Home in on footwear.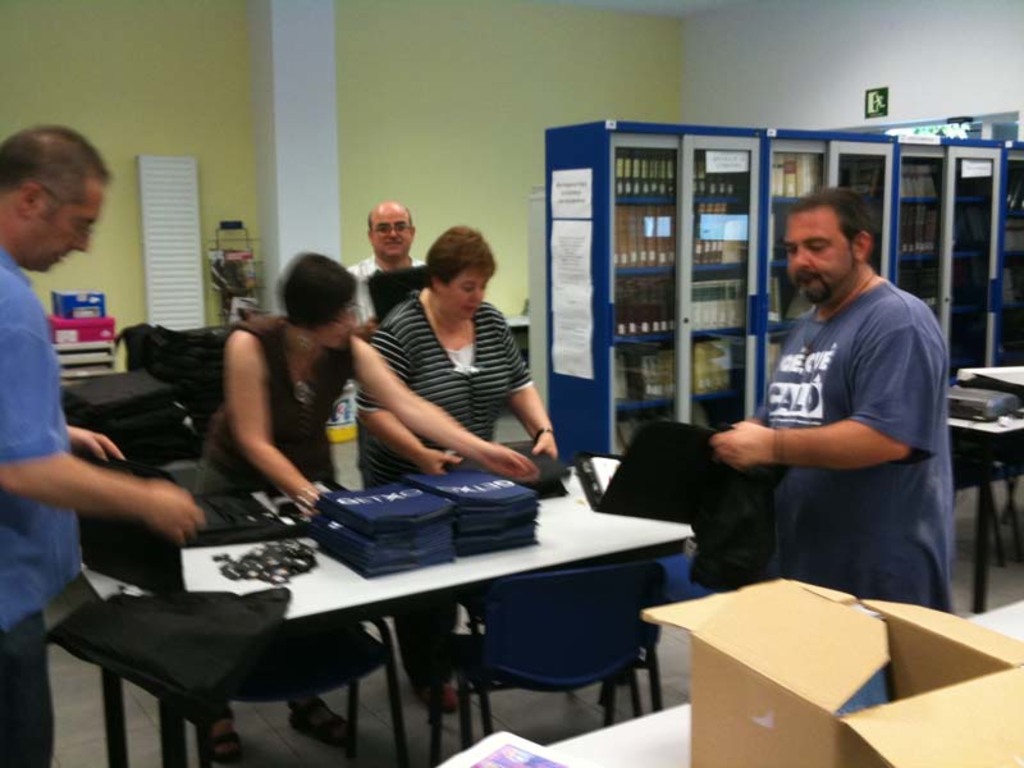
Homed in at (413,684,460,717).
